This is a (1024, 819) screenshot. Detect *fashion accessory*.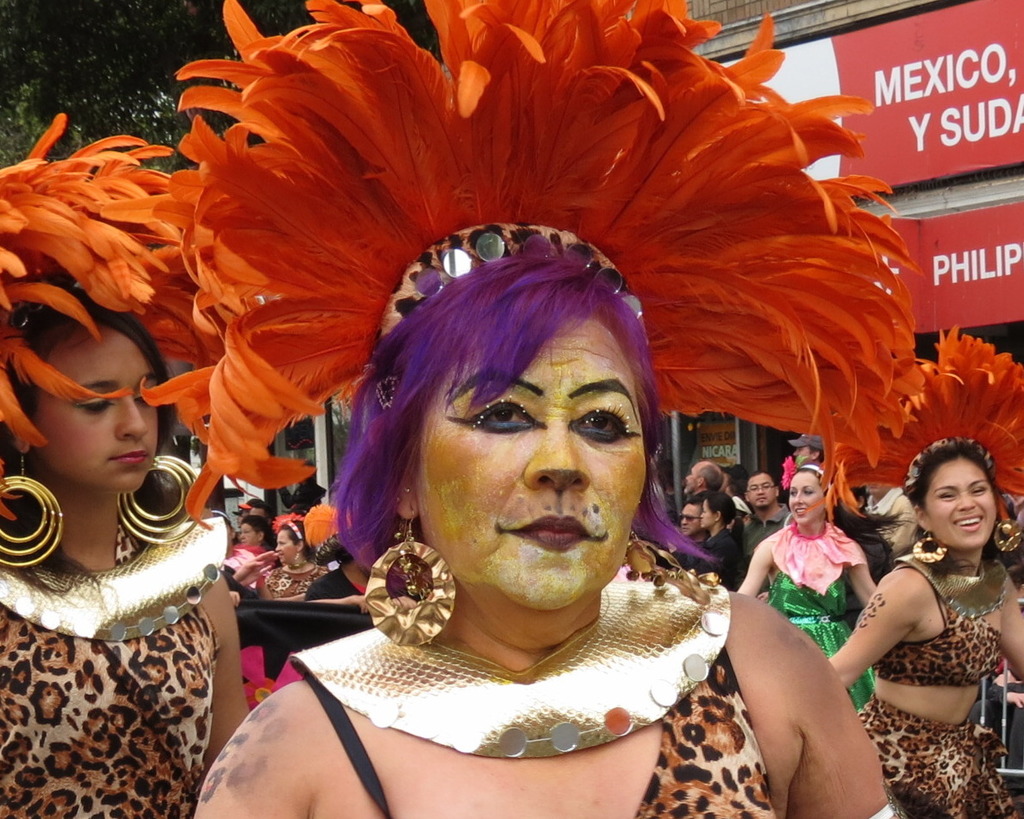
[left=118, top=453, right=199, bottom=547].
